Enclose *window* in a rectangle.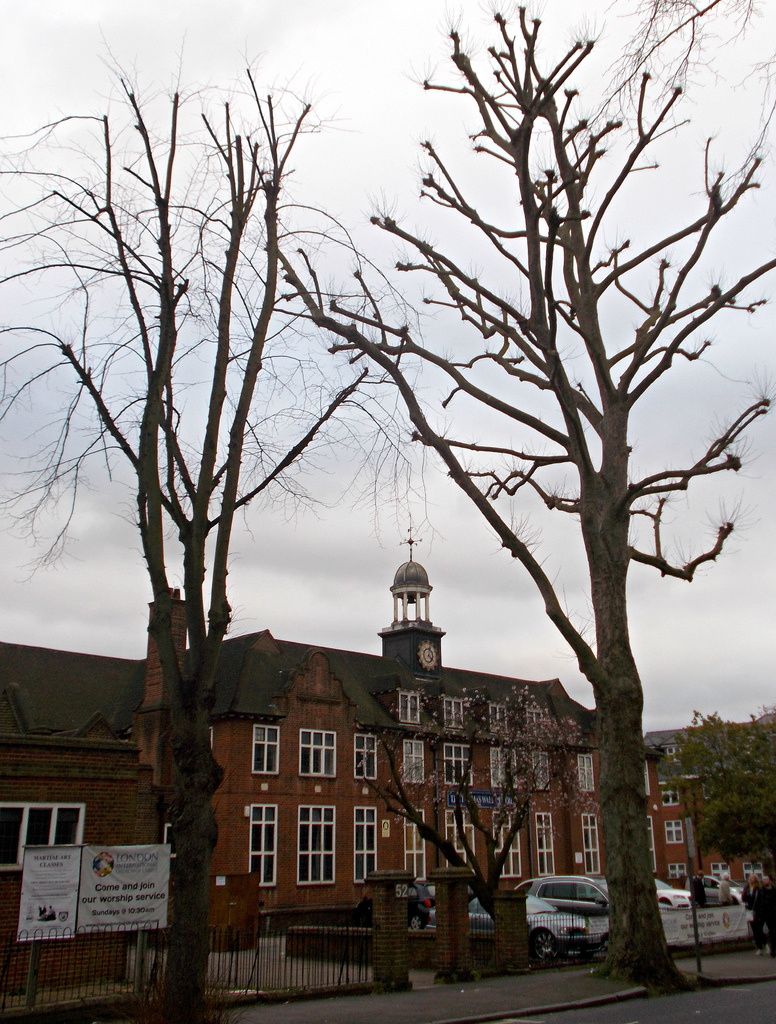
(250, 804, 280, 888).
